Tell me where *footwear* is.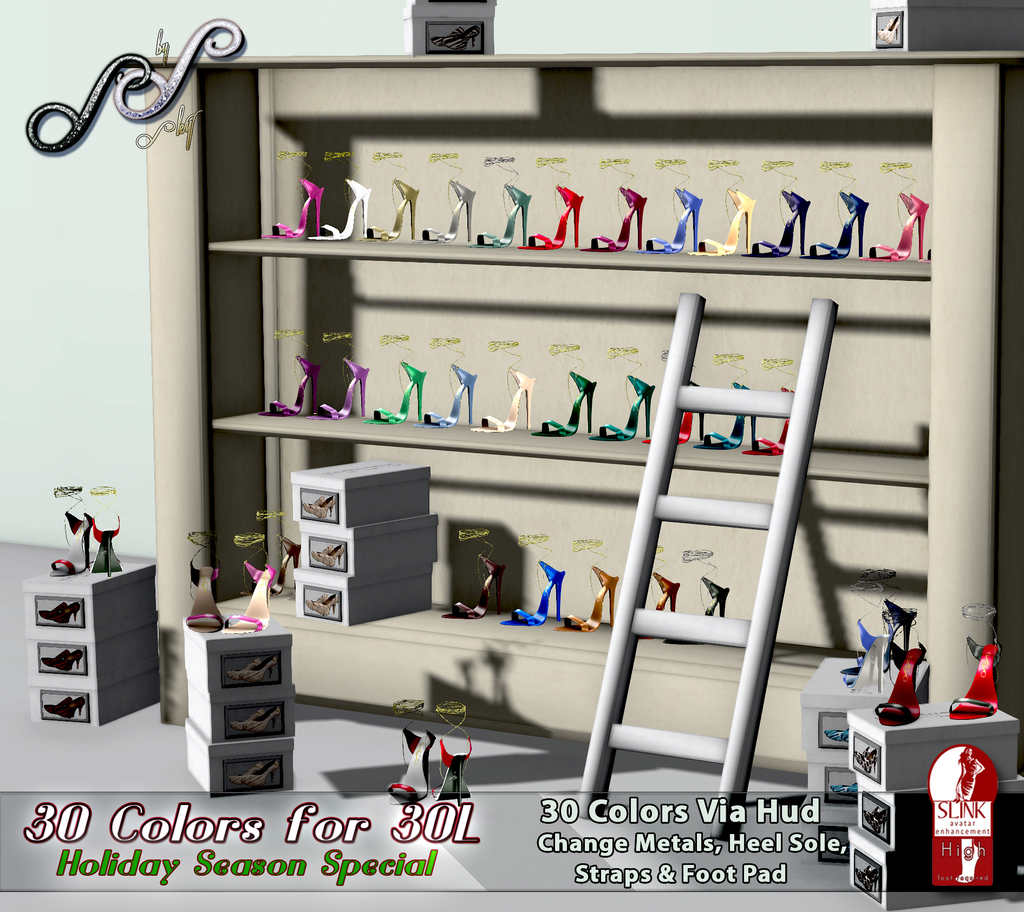
*footwear* is at left=52, top=599, right=81, bottom=626.
